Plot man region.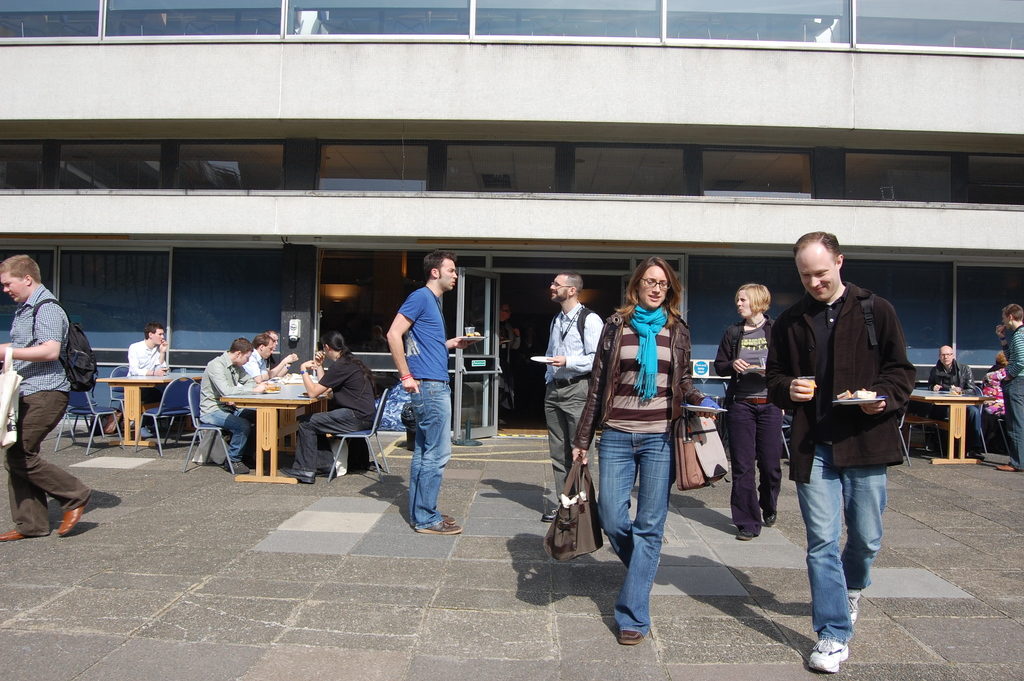
Plotted at left=996, top=326, right=1007, bottom=336.
